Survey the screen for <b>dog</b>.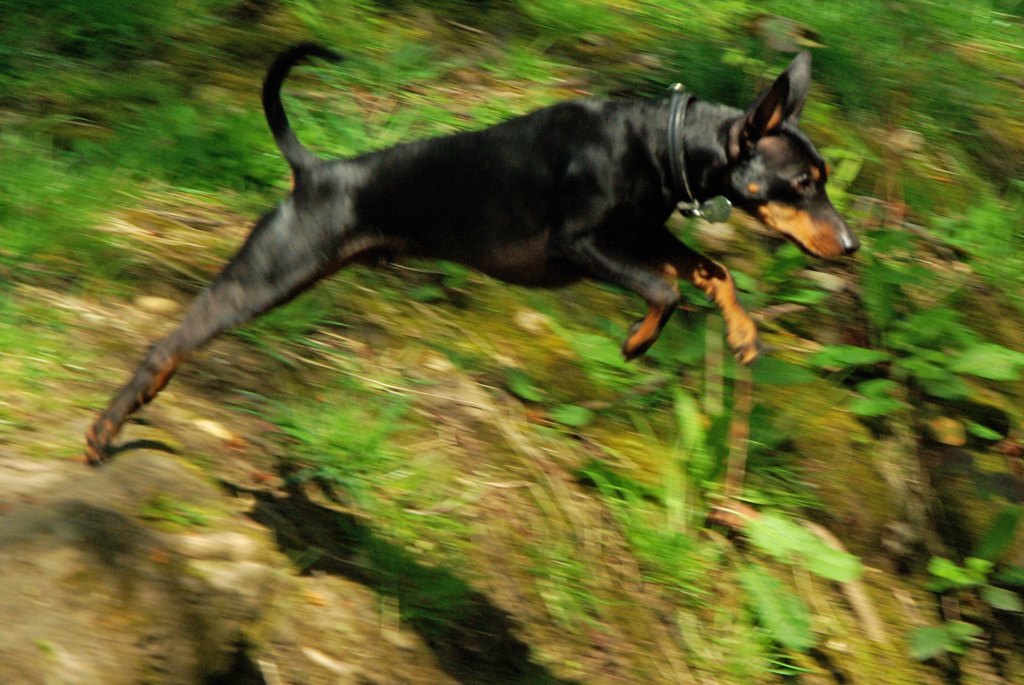
Survey found: [left=79, top=38, right=865, bottom=468].
